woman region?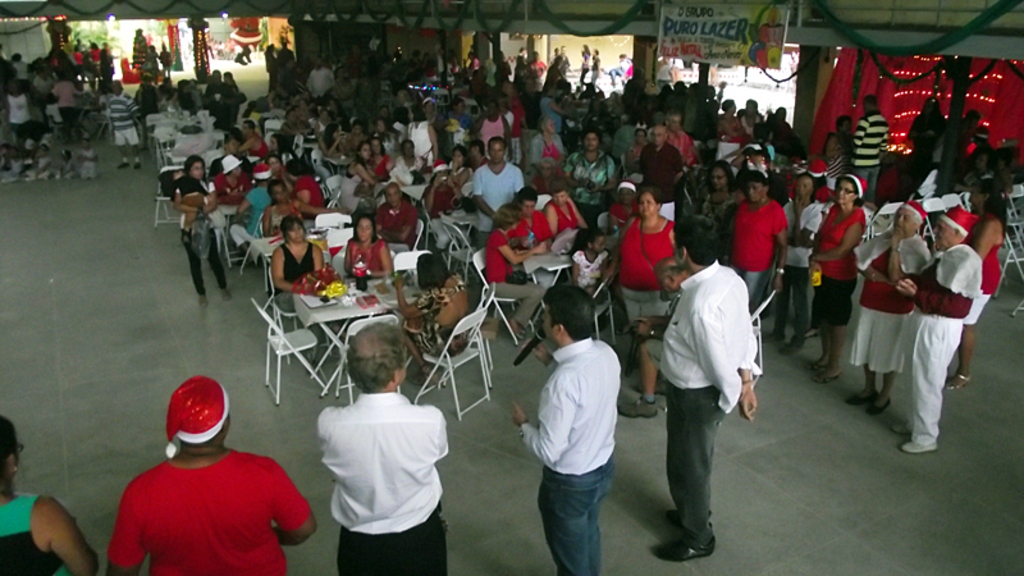
region(275, 216, 330, 365)
